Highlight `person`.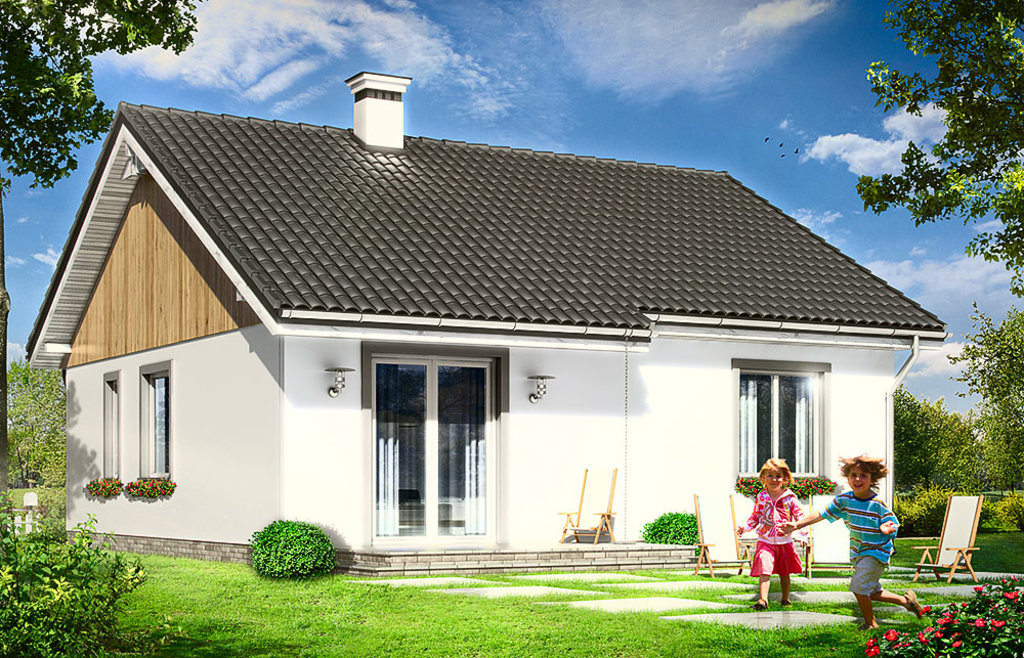
Highlighted region: locate(737, 452, 808, 617).
